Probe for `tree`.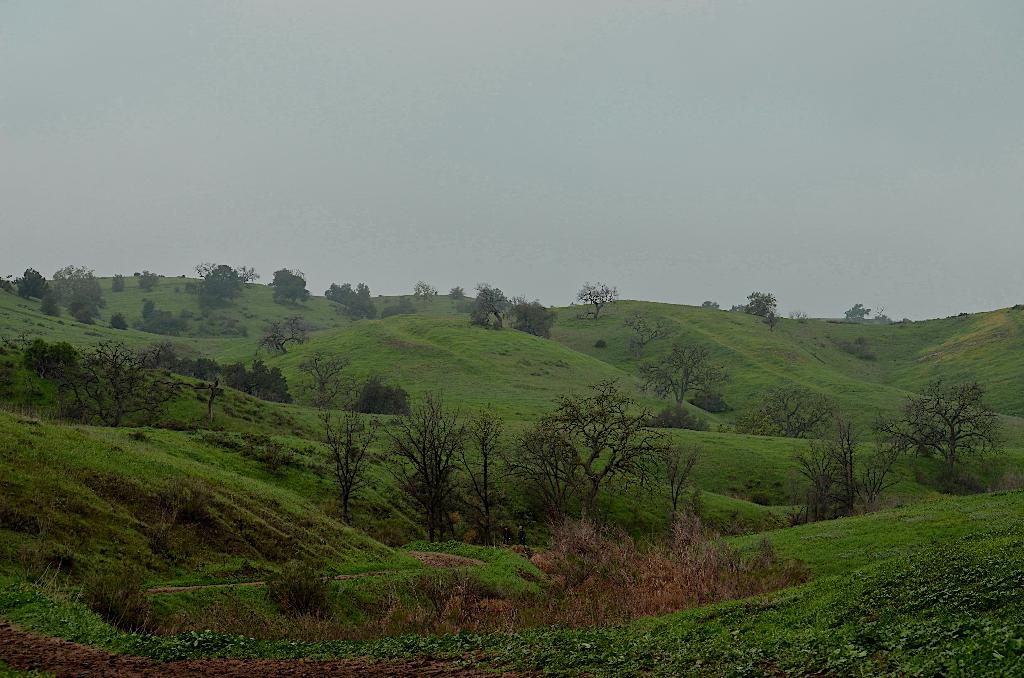
Probe result: 383:387:474:540.
